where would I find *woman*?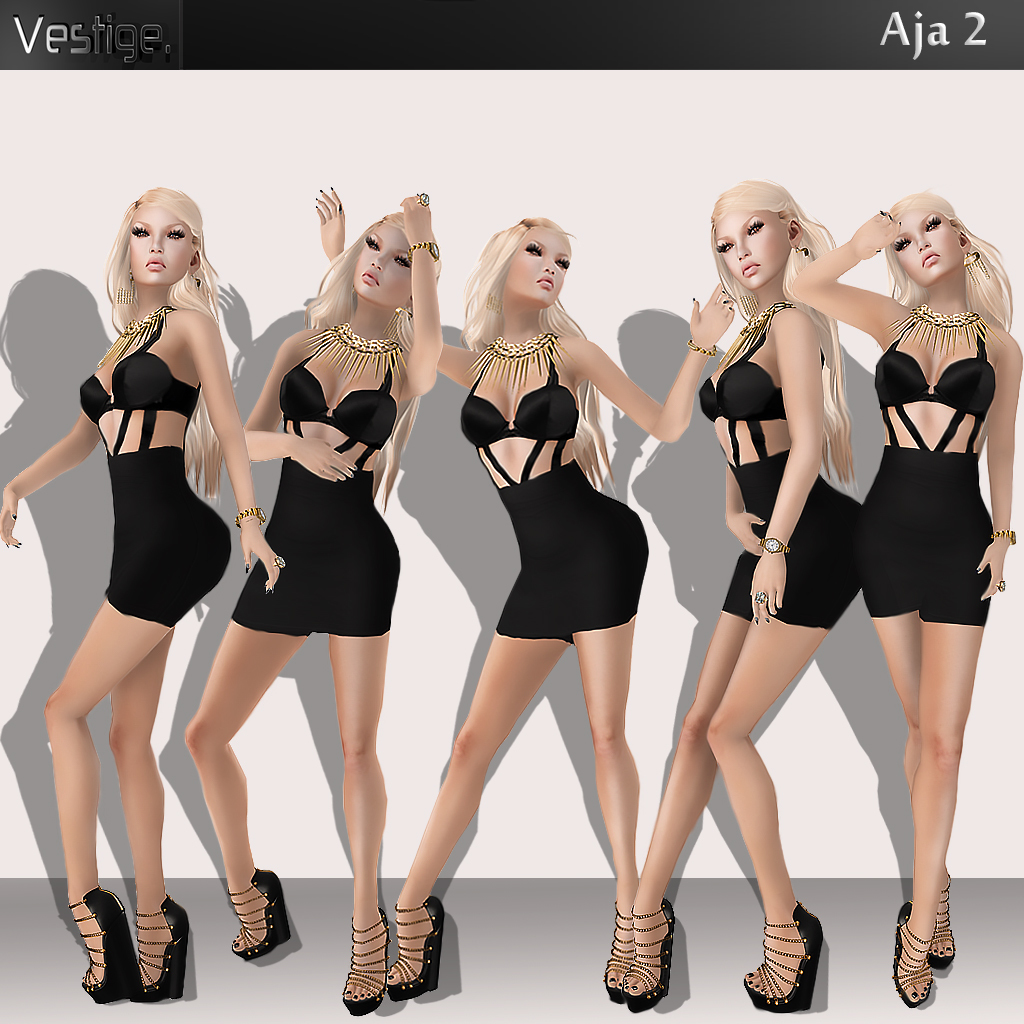
At box=[311, 197, 747, 1020].
